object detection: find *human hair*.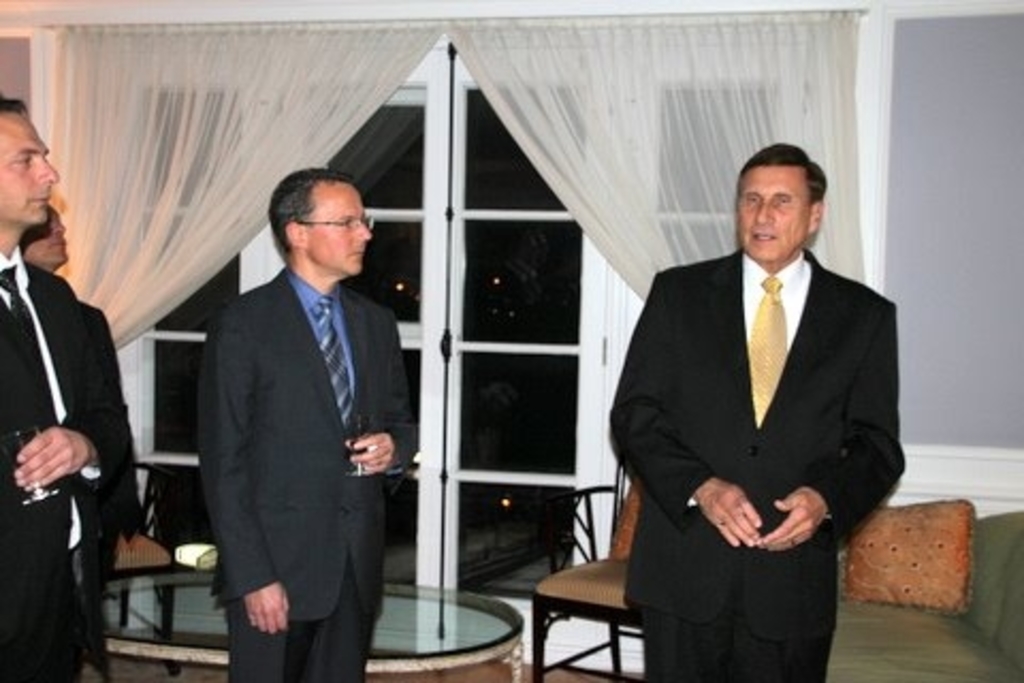
0/85/32/115.
